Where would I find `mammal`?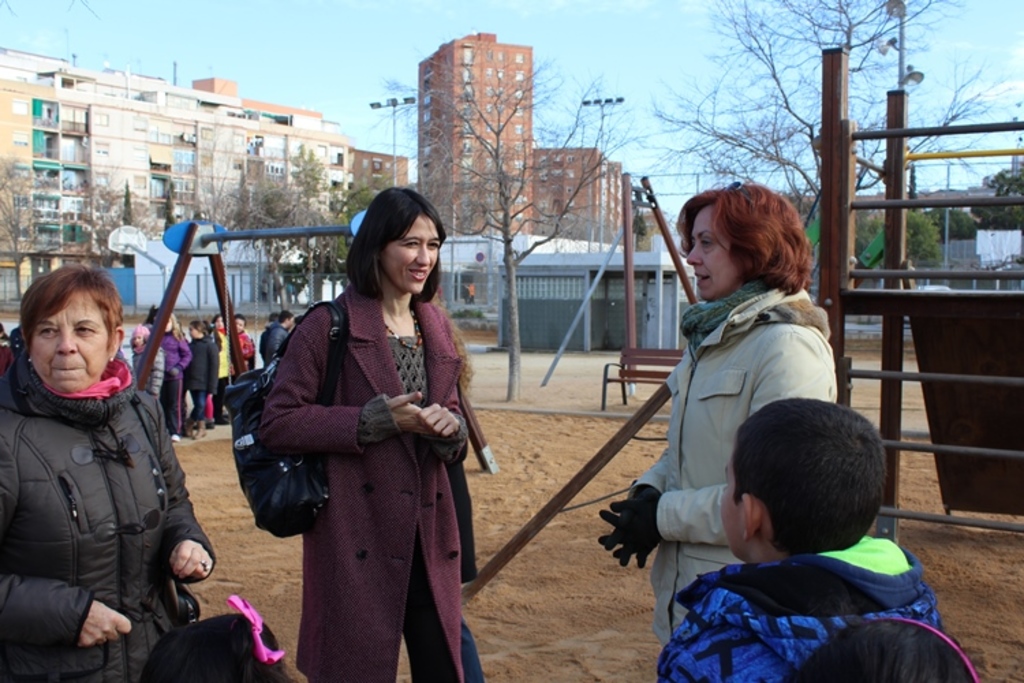
At [0,324,11,369].
